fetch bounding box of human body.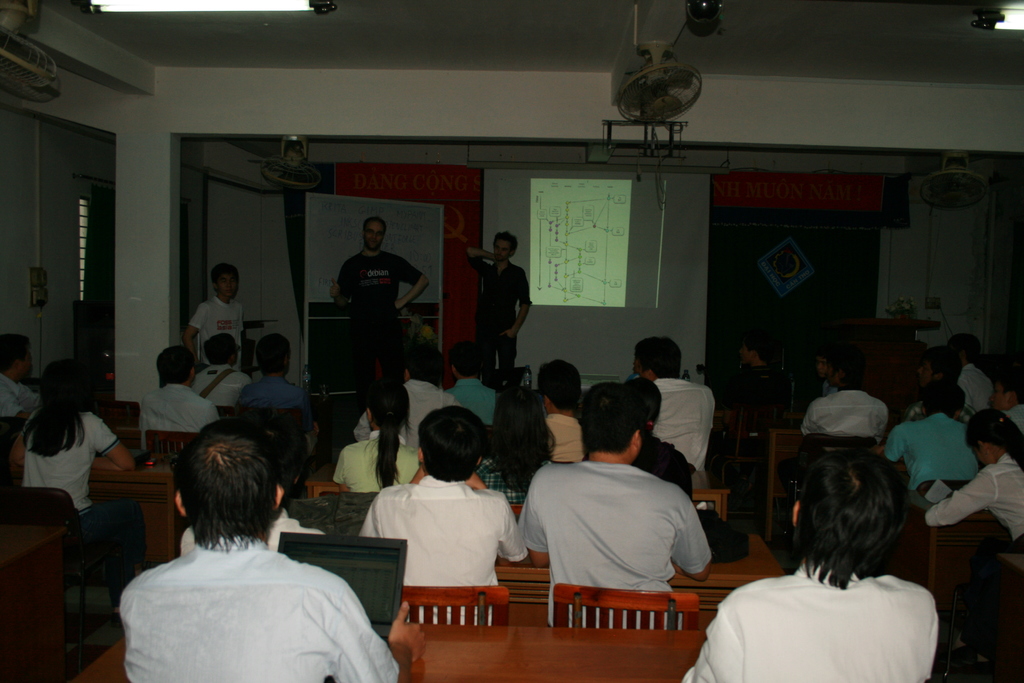
Bbox: [3,351,133,607].
